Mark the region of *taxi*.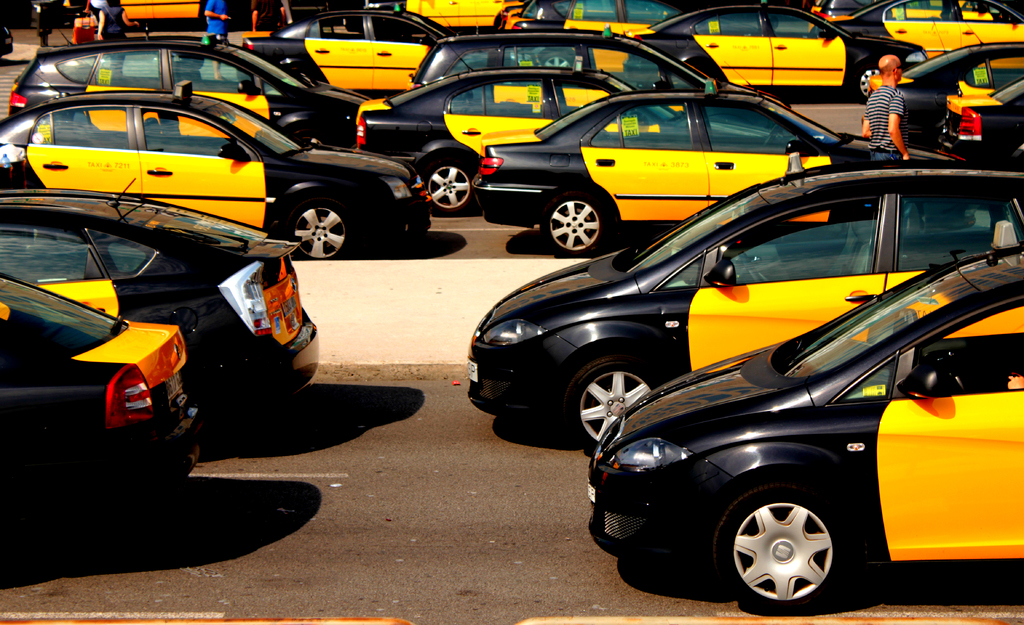
Region: (left=623, top=0, right=929, bottom=99).
